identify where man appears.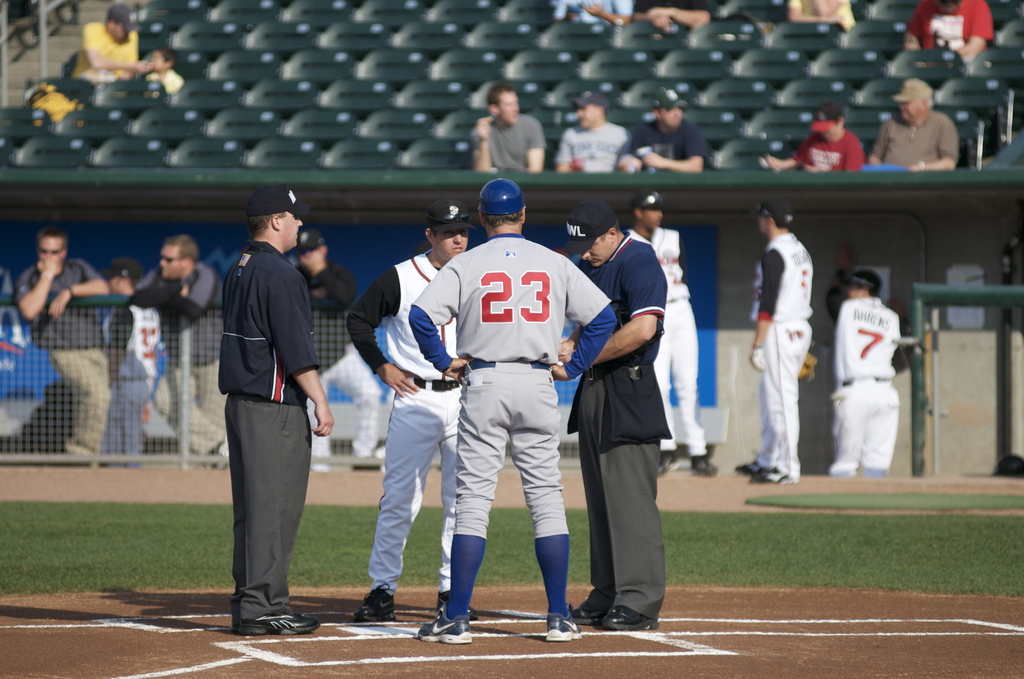
Appears at 614 87 716 178.
